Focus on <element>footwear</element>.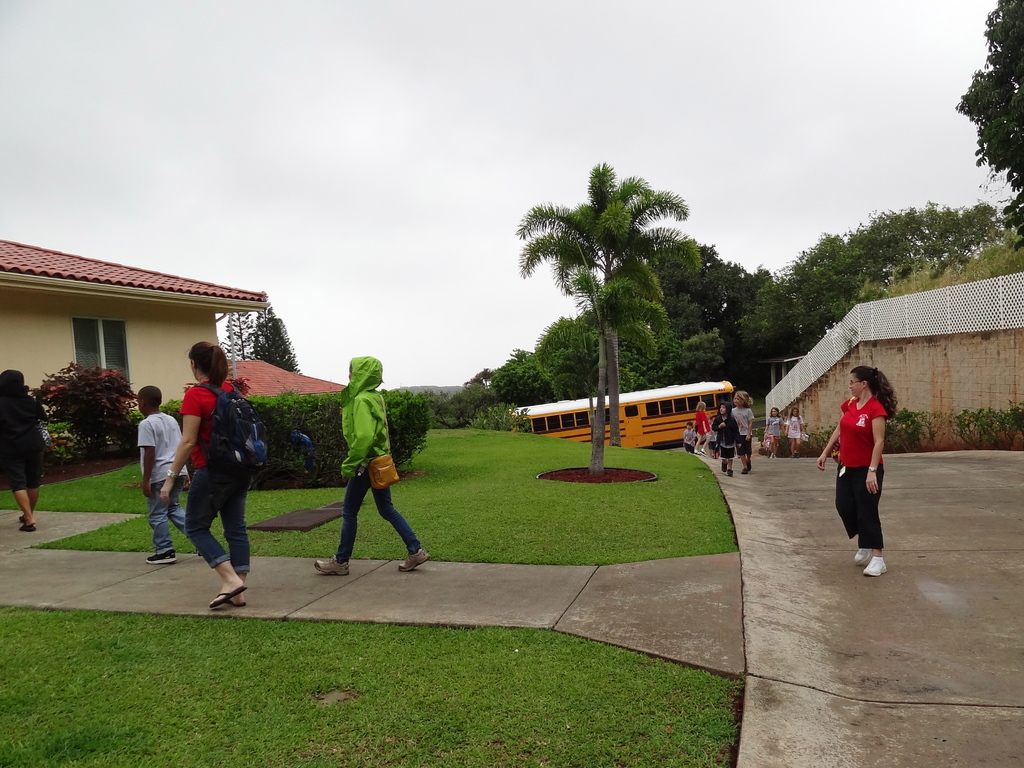
Focused at select_region(743, 460, 751, 474).
